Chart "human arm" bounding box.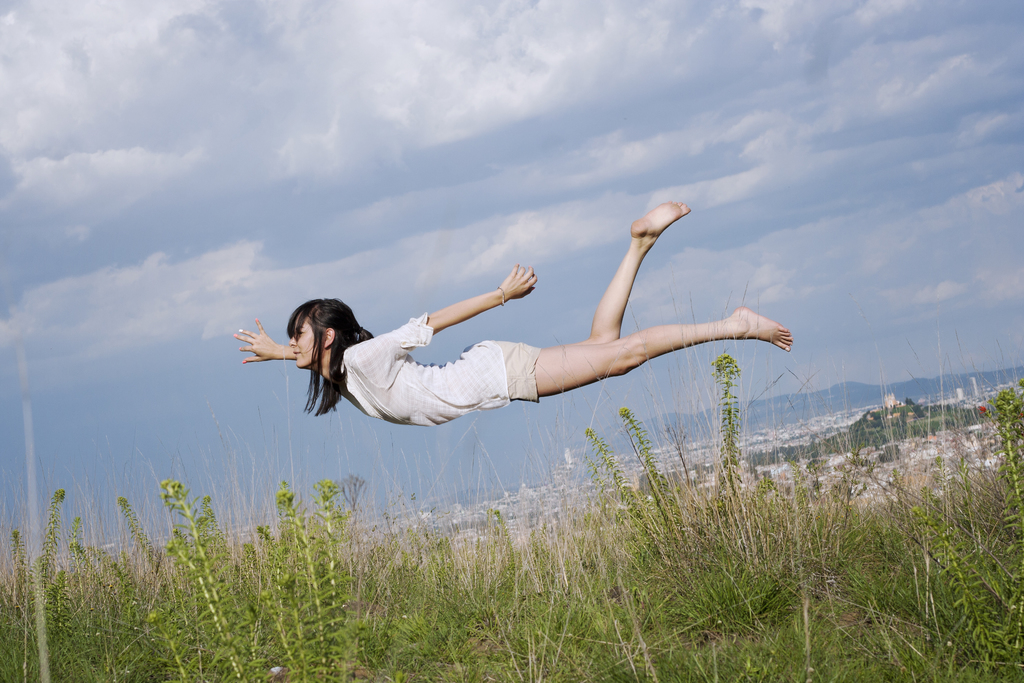
Charted: 354, 262, 539, 354.
